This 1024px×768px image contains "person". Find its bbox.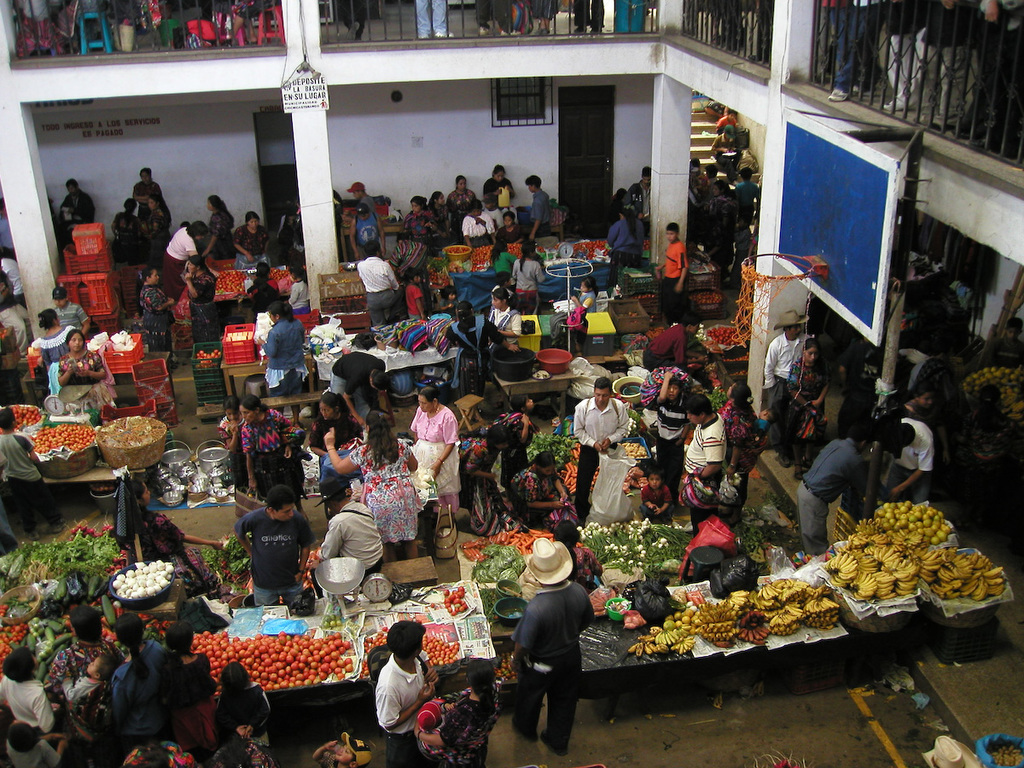
133,164,166,213.
